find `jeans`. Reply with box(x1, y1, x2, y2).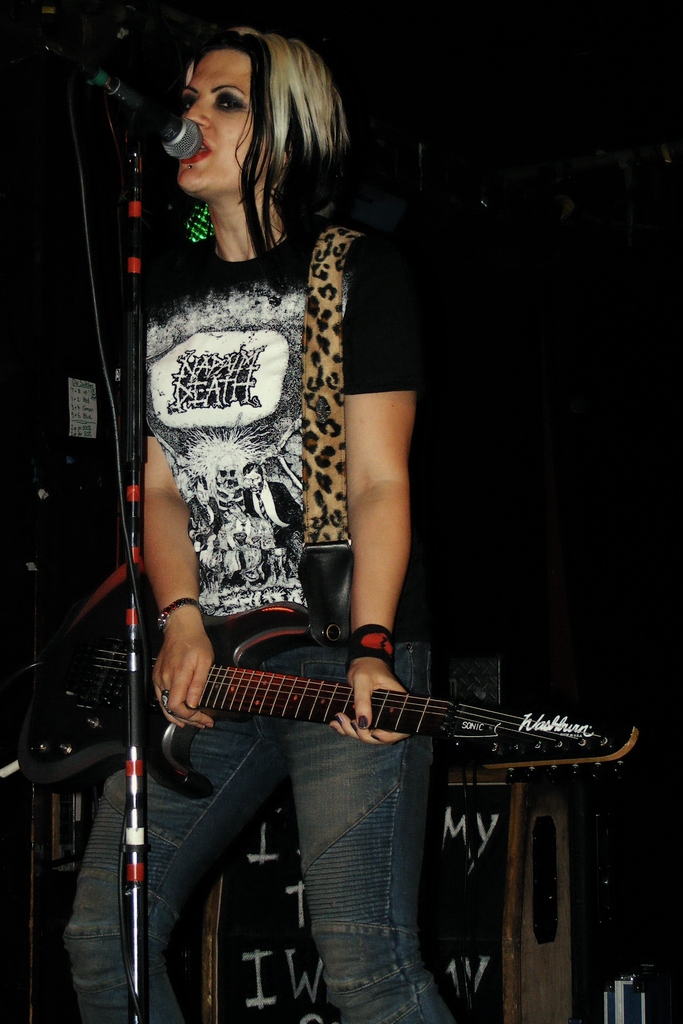
box(59, 644, 452, 1023).
